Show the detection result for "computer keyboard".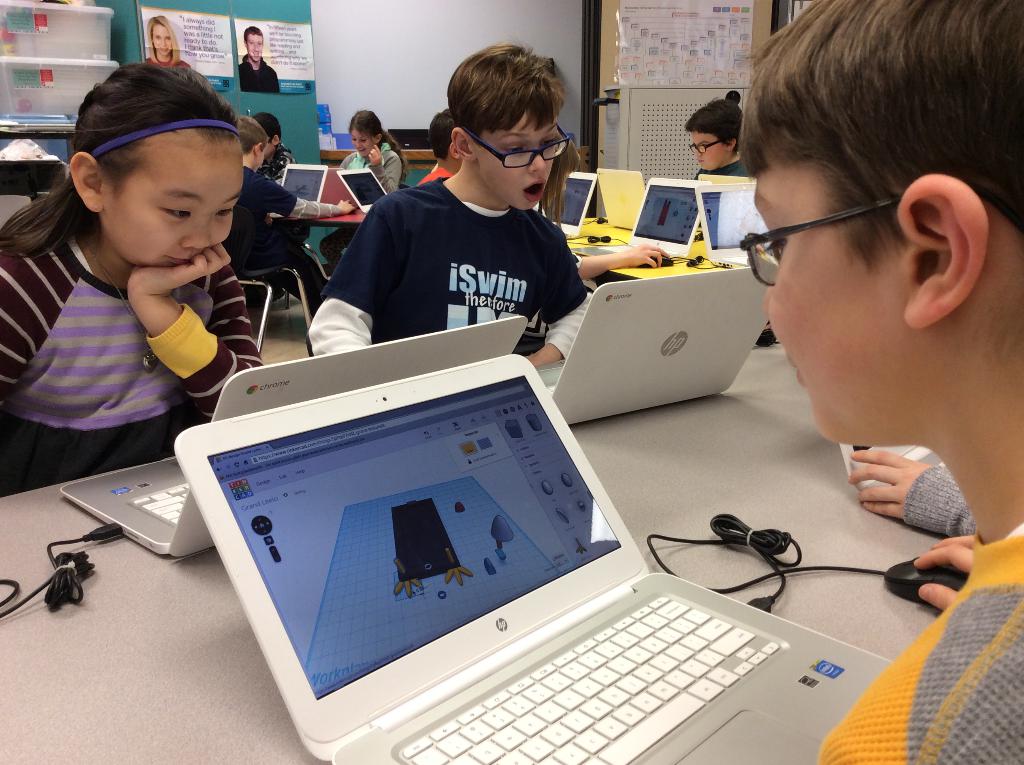
left=595, top=239, right=628, bottom=254.
